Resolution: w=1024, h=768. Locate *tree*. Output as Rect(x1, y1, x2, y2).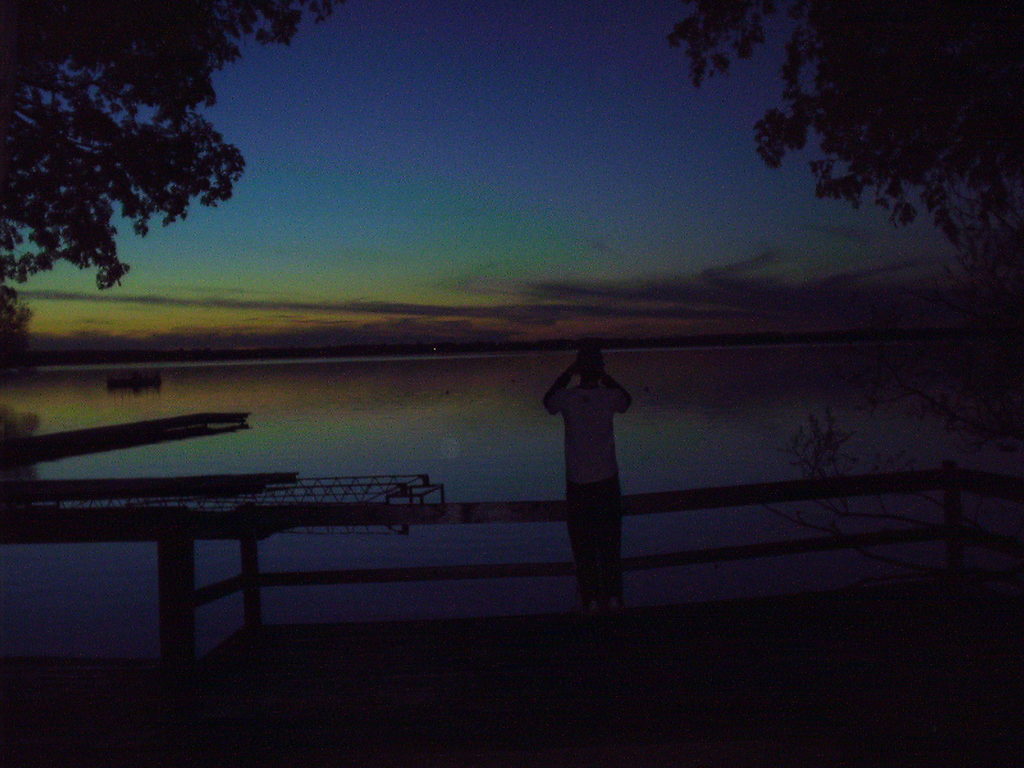
Rect(668, 7, 1023, 352).
